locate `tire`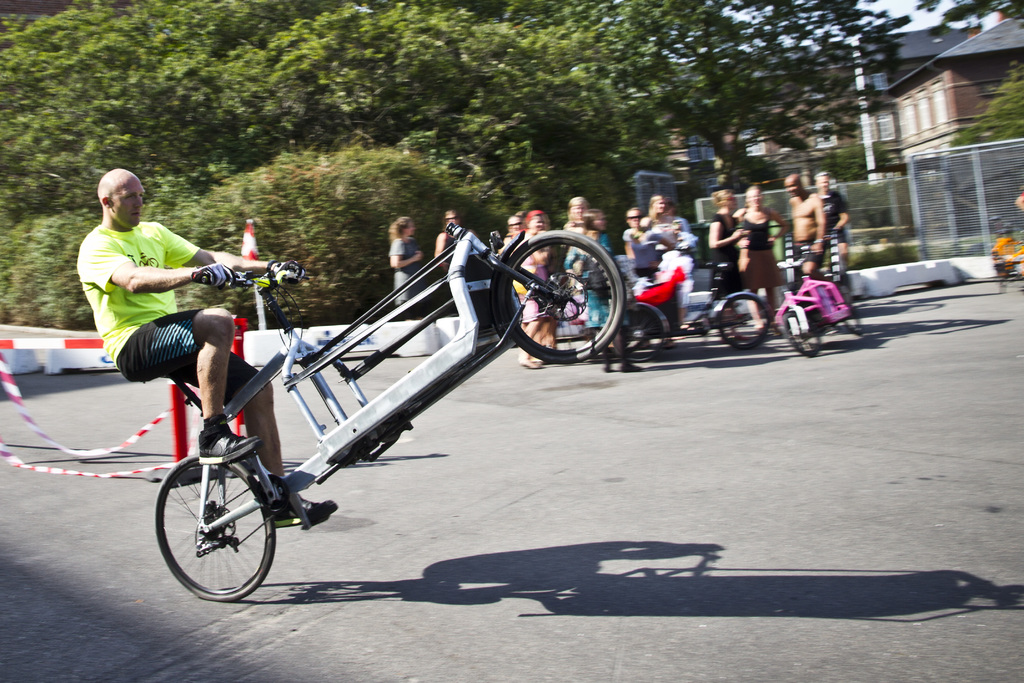
l=834, t=290, r=866, b=340
